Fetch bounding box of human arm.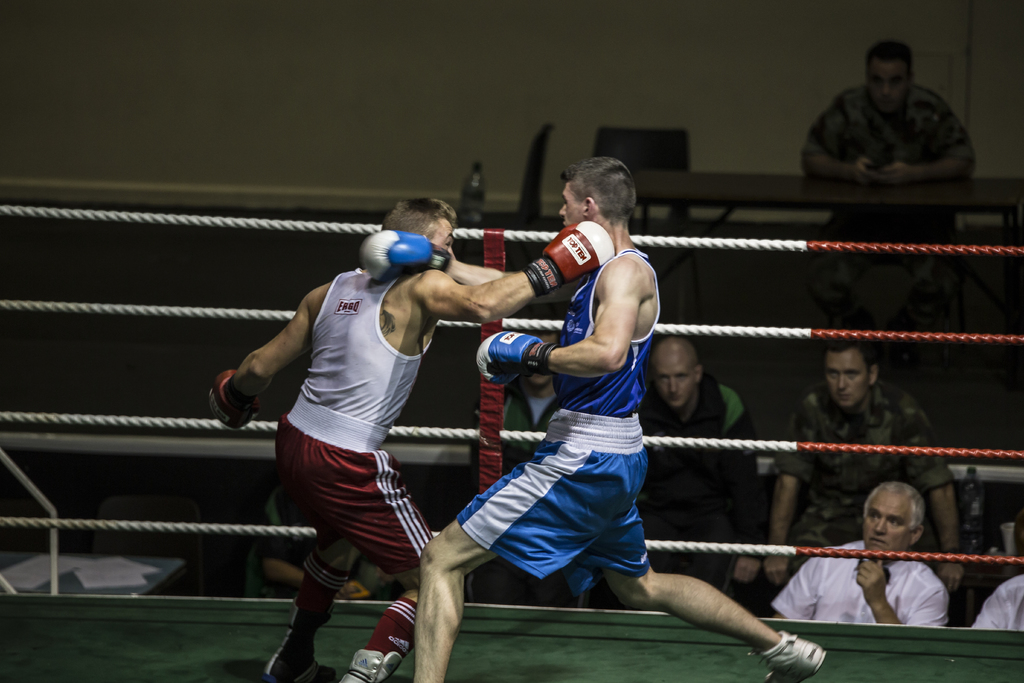
Bbox: 770:404:810:582.
